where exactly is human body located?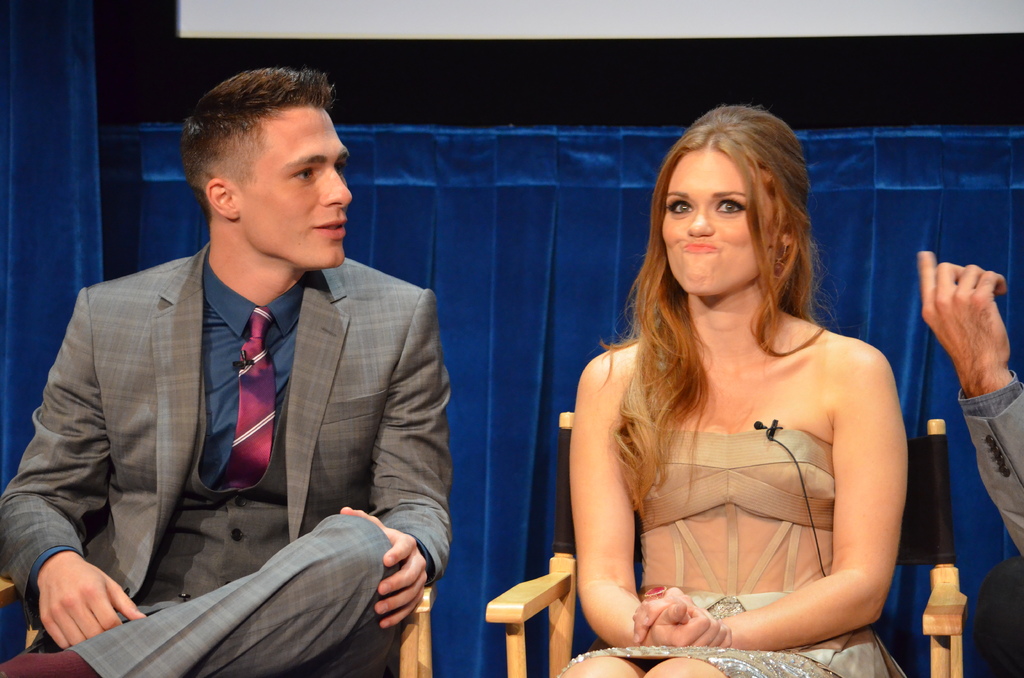
Its bounding box is 509, 98, 916, 675.
